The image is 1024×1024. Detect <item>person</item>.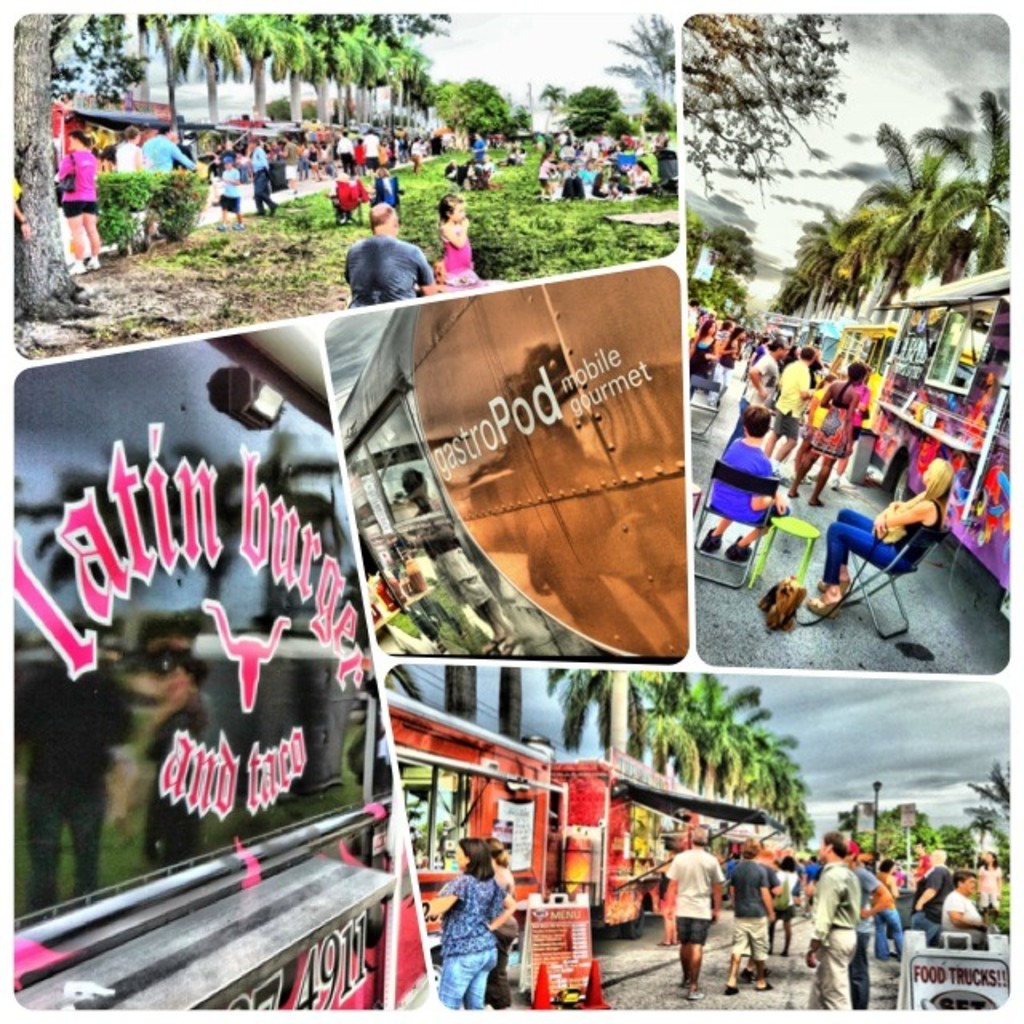
Detection: 806,448,965,621.
